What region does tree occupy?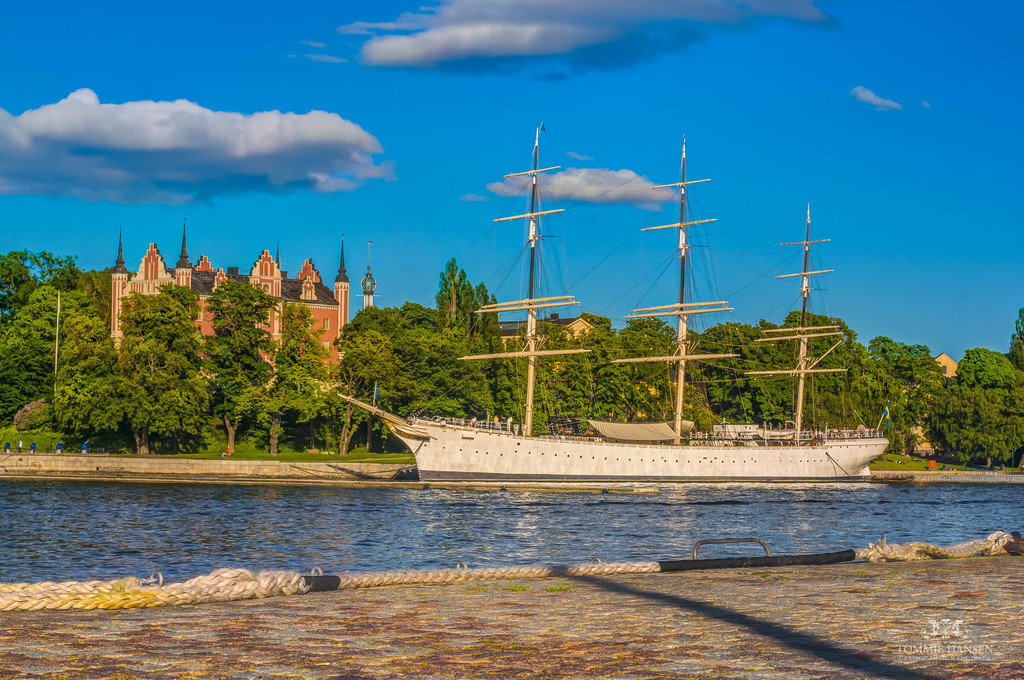
box=[40, 319, 115, 378].
